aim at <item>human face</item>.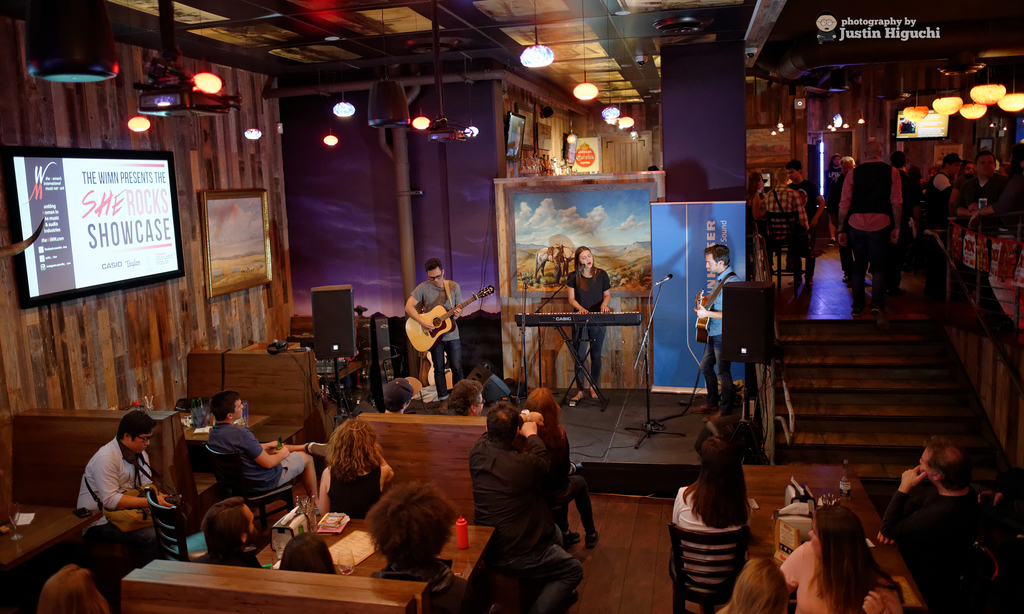
Aimed at 919/448/932/475.
